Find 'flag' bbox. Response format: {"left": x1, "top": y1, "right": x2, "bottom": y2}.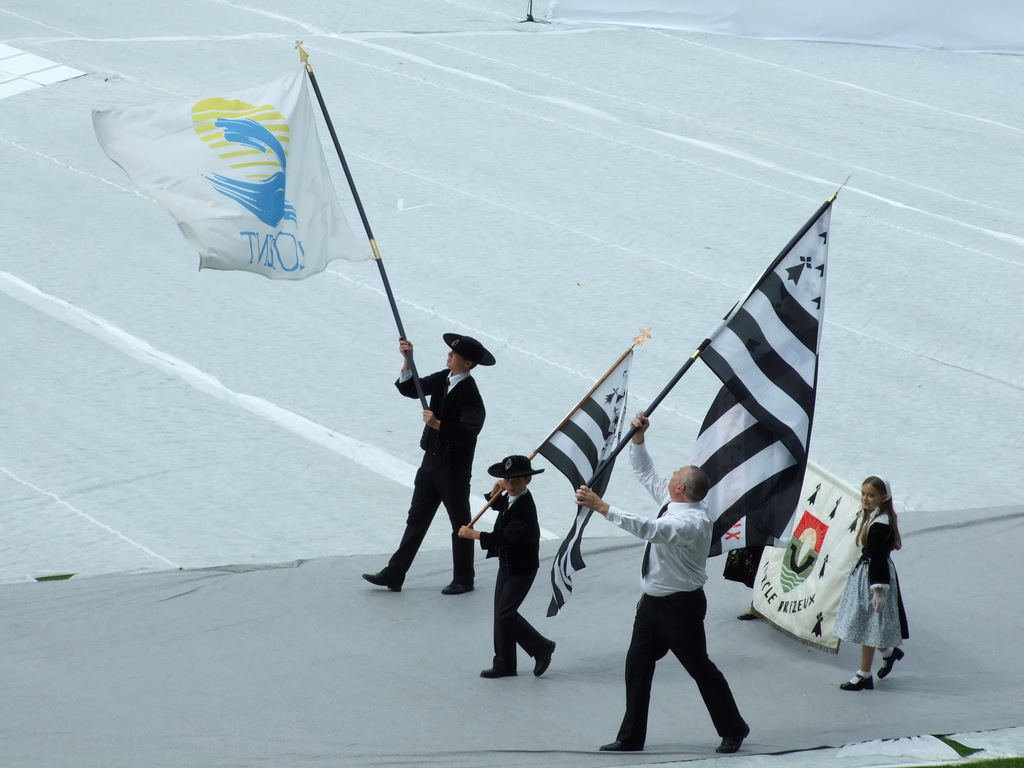
{"left": 623, "top": 182, "right": 837, "bottom": 566}.
